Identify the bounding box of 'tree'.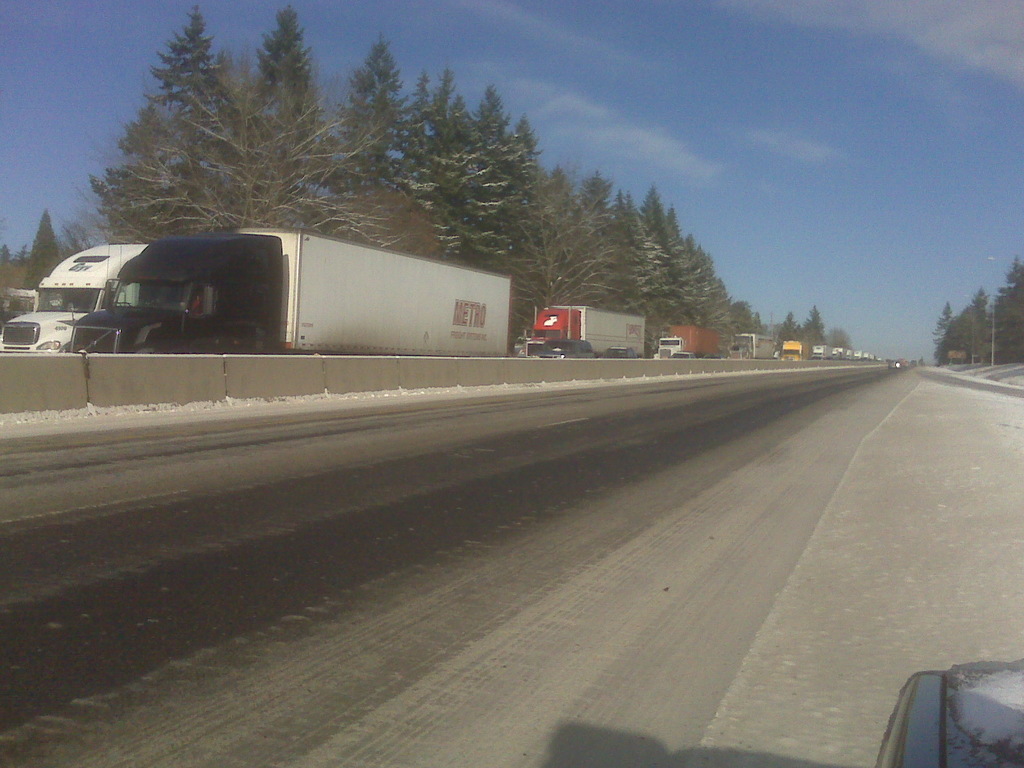
612/187/662/335.
